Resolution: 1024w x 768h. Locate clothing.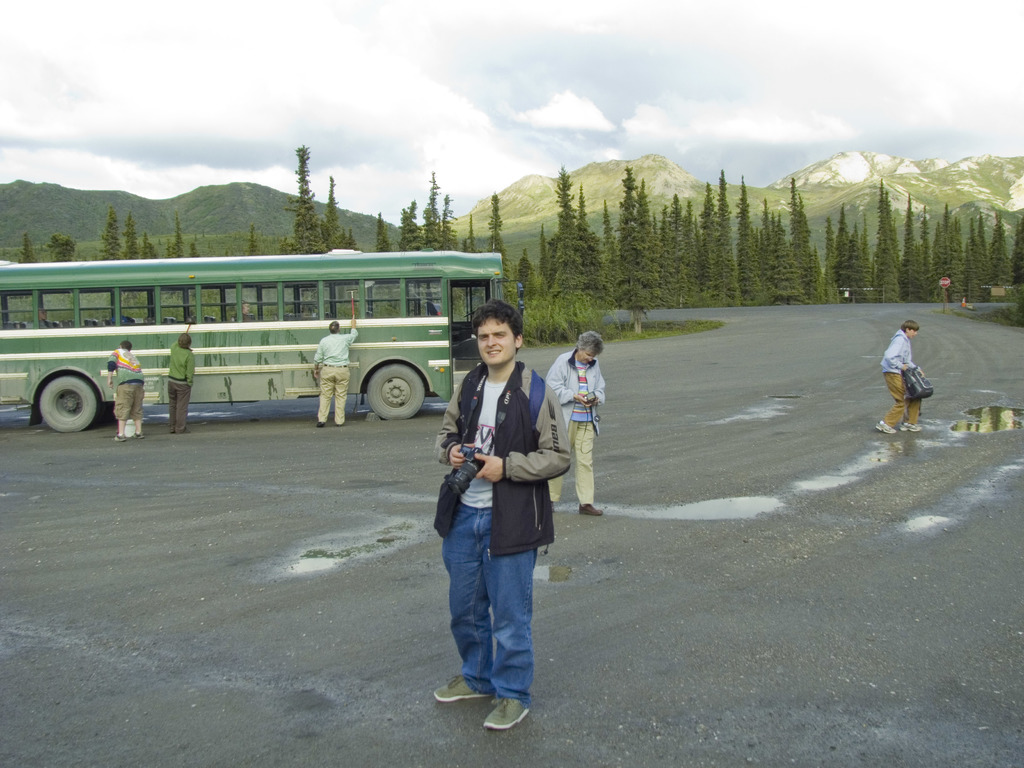
bbox=(113, 347, 150, 424).
